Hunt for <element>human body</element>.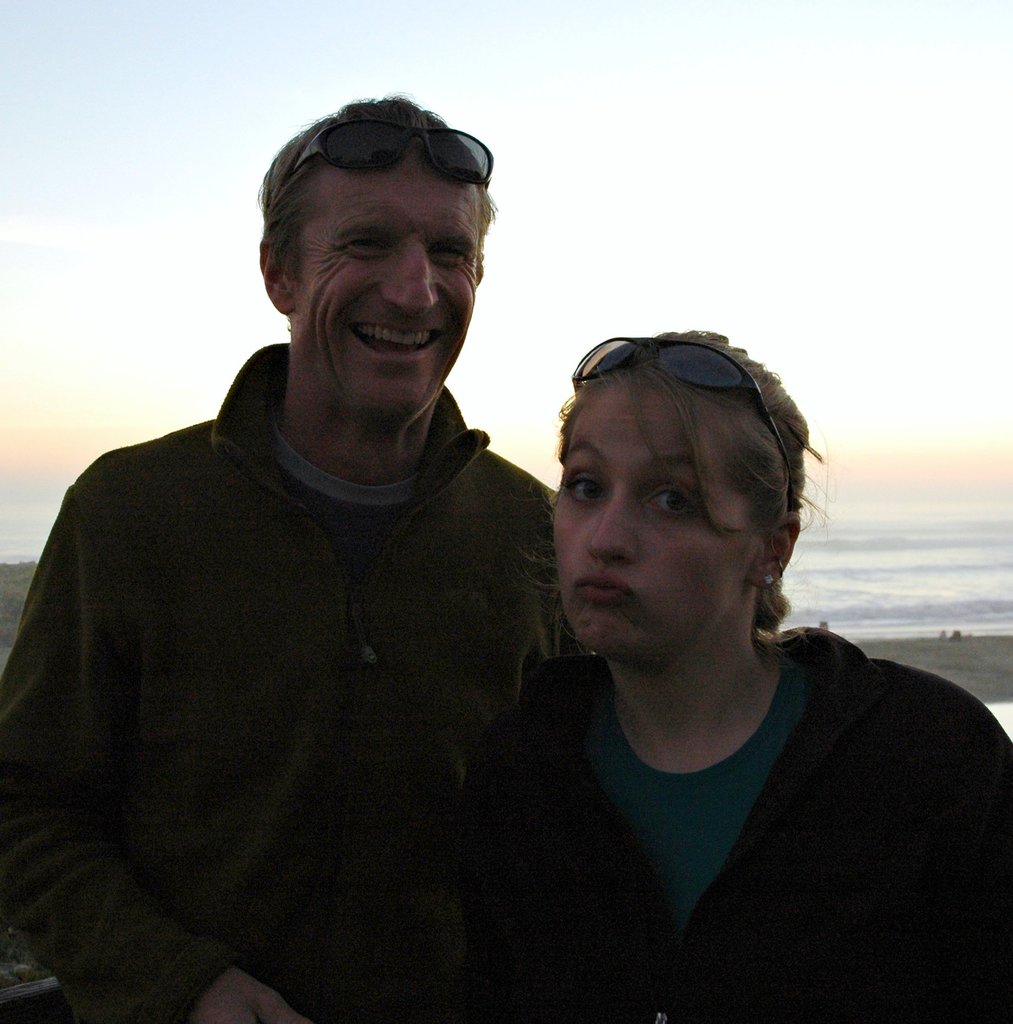
Hunted down at rect(38, 108, 769, 1023).
